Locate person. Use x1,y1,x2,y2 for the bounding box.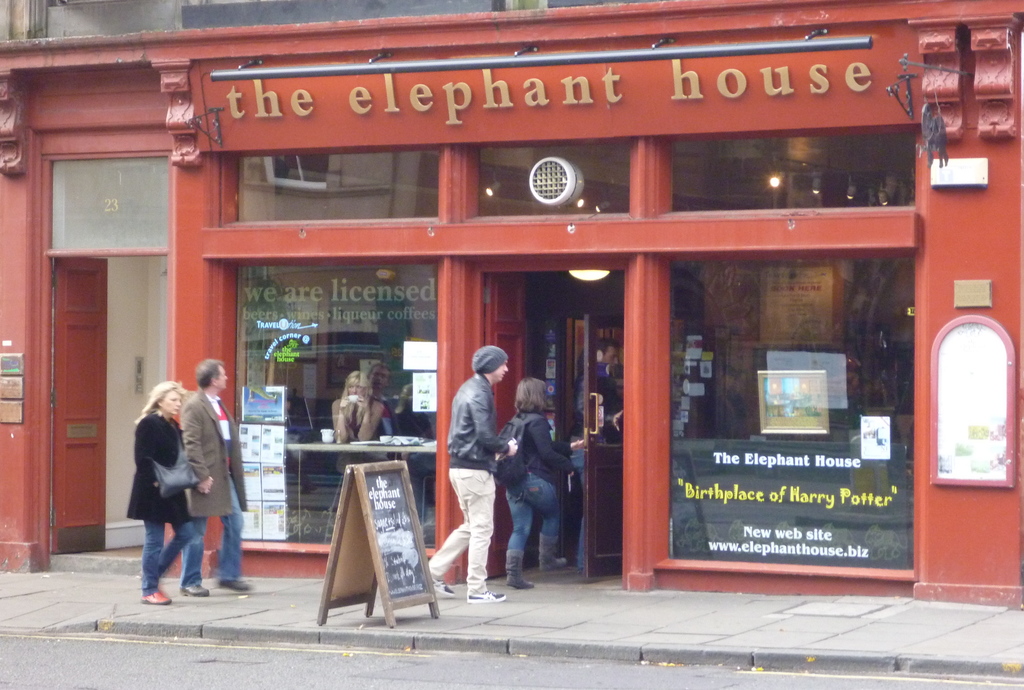
125,384,189,604.
